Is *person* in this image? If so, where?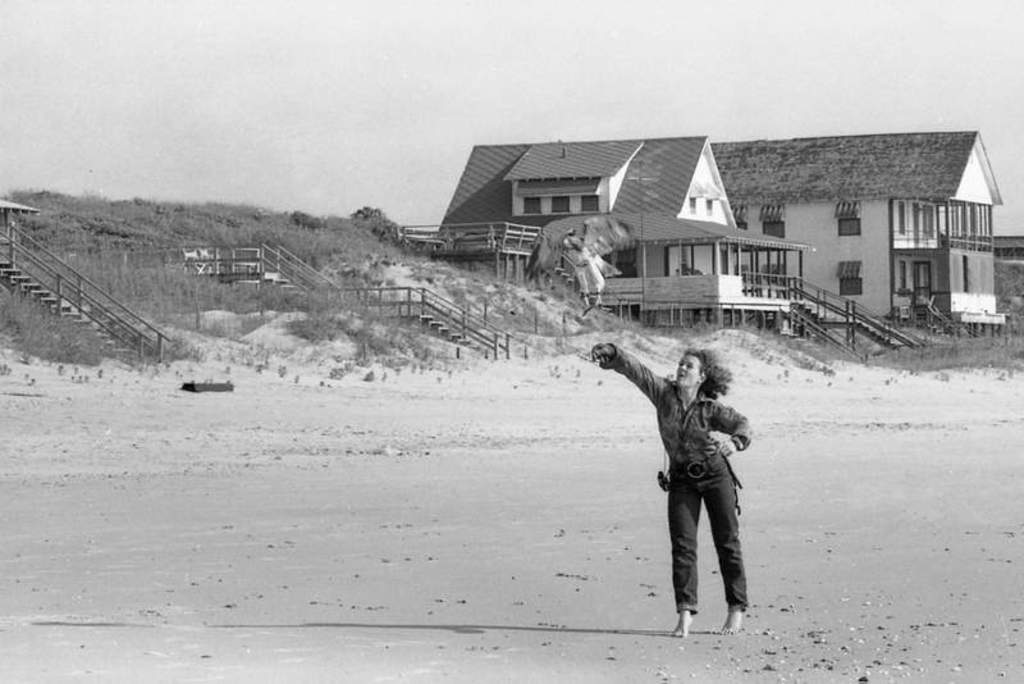
Yes, at bbox(612, 325, 742, 644).
